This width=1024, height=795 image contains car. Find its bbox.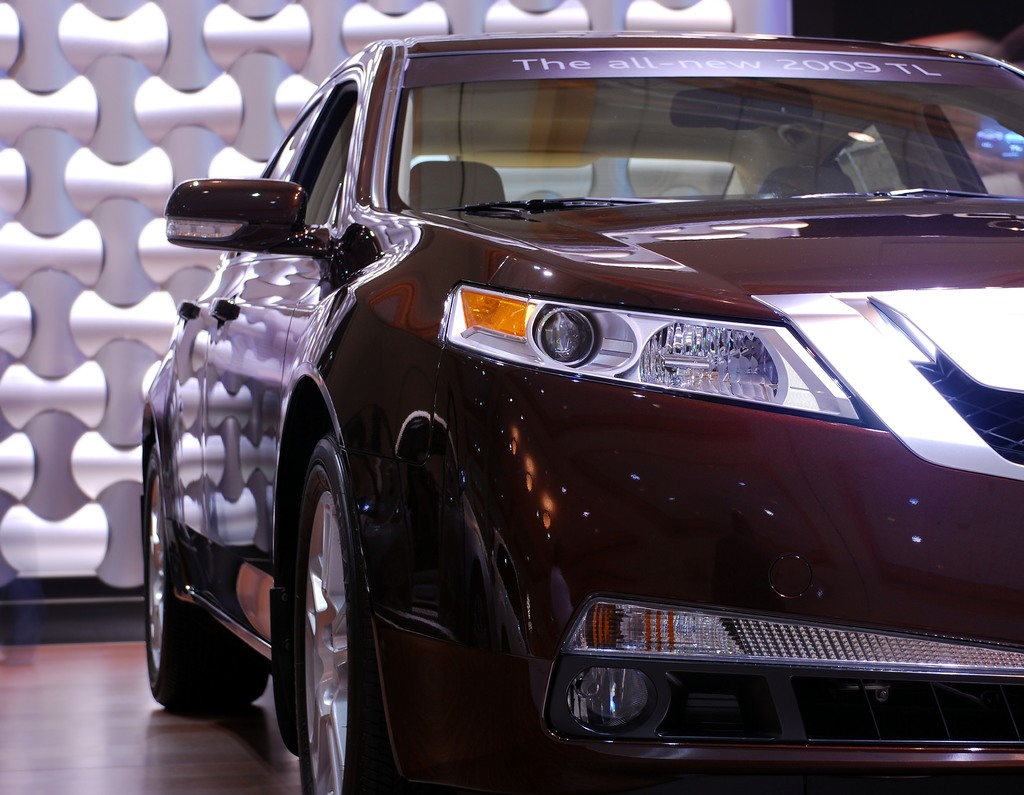
rect(138, 30, 1023, 794).
